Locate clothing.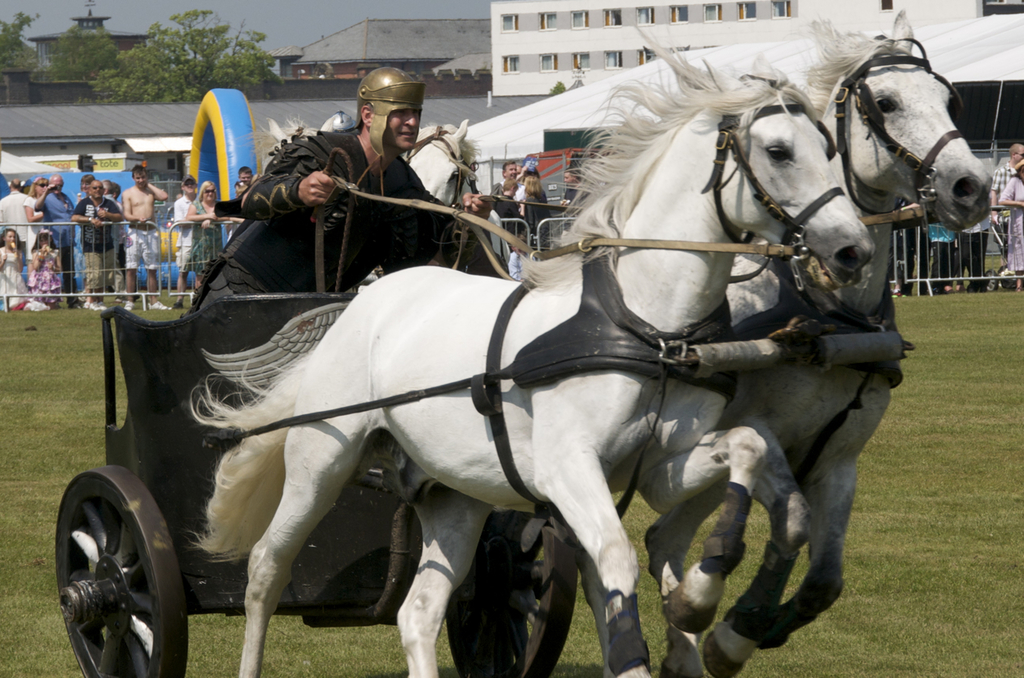
Bounding box: [left=182, top=130, right=477, bottom=316].
